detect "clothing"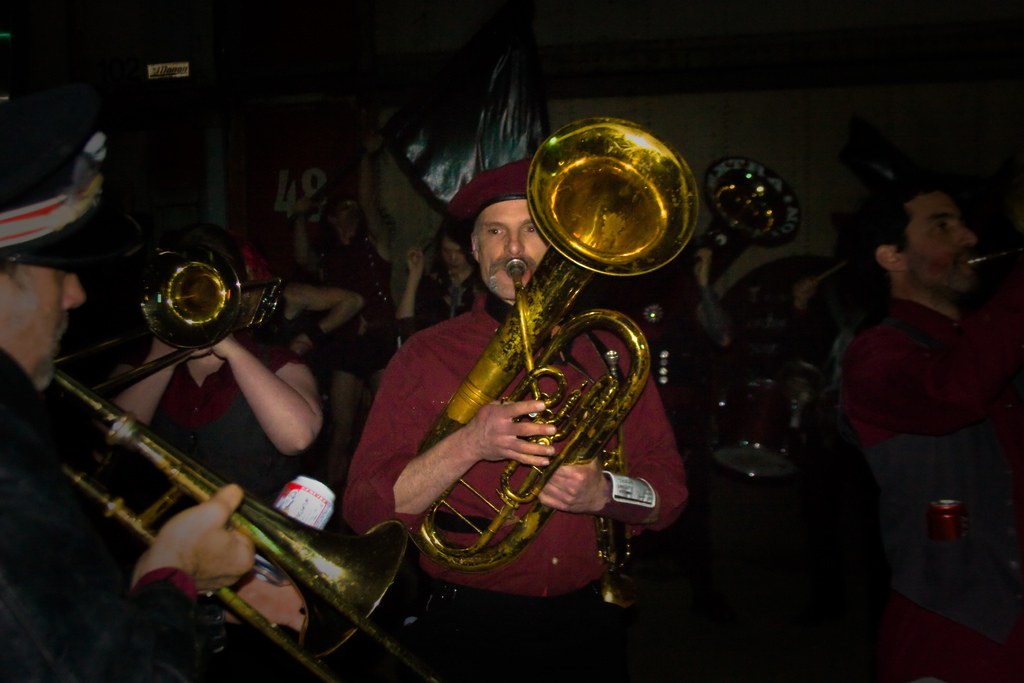
(0, 343, 273, 680)
